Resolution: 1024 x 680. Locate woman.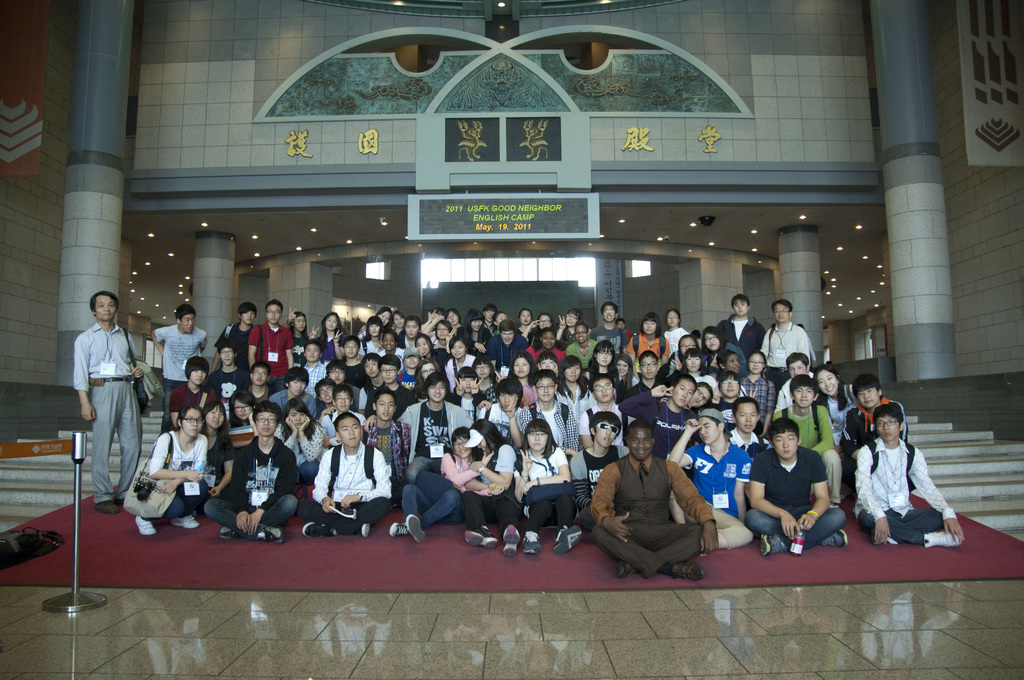
l=738, t=349, r=780, b=434.
